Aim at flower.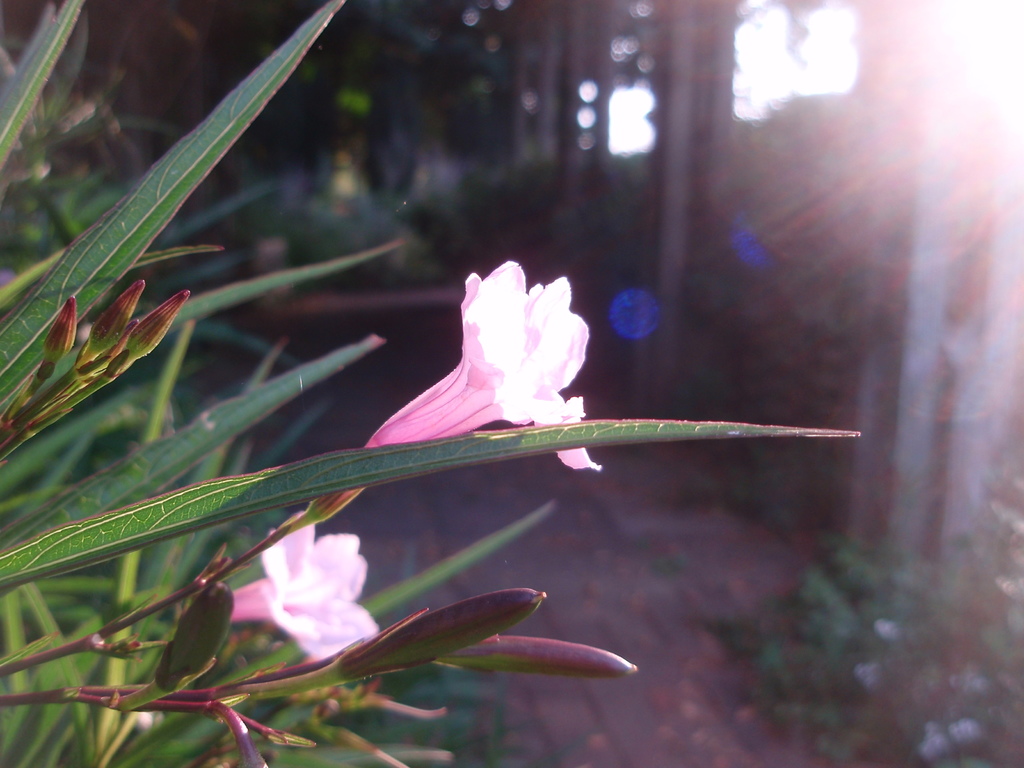
Aimed at [75,278,147,374].
